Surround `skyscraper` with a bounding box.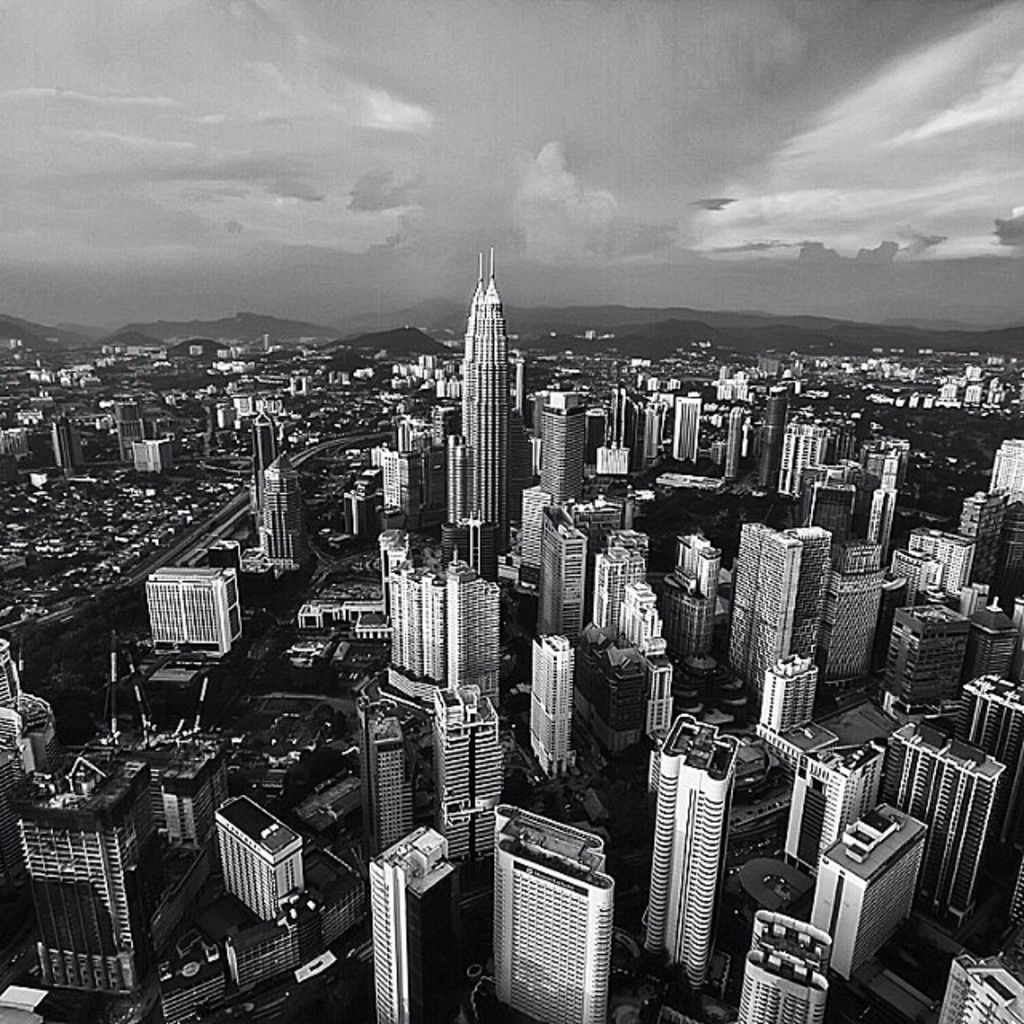
662 530 720 659.
